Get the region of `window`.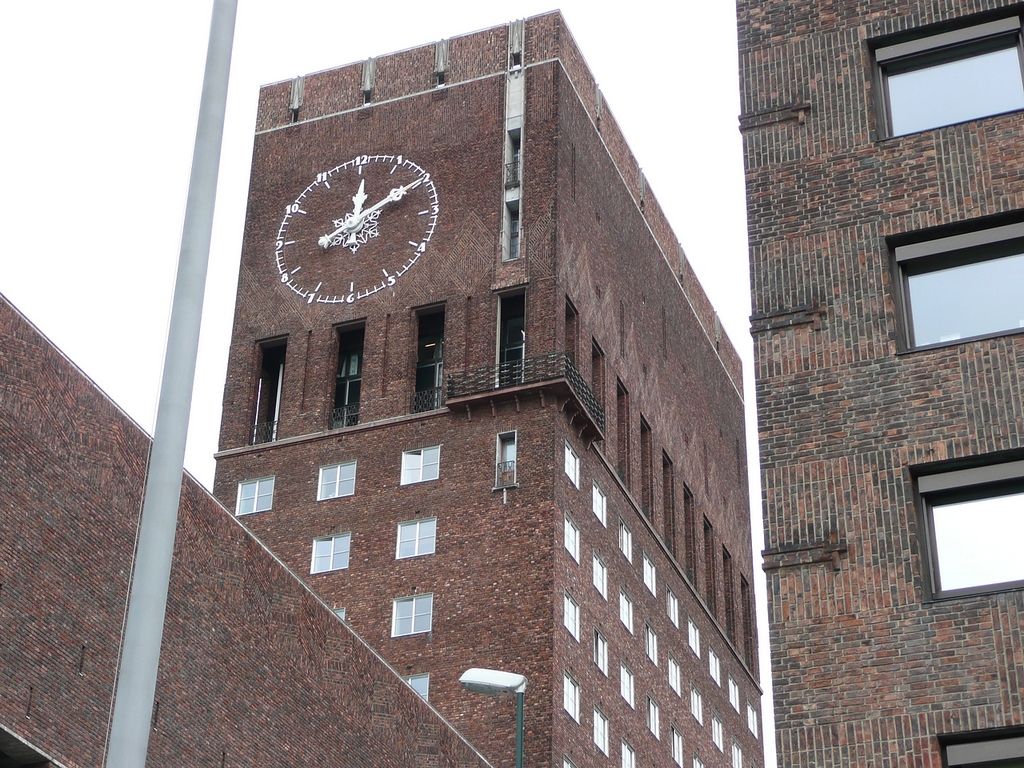
(432,70,444,86).
